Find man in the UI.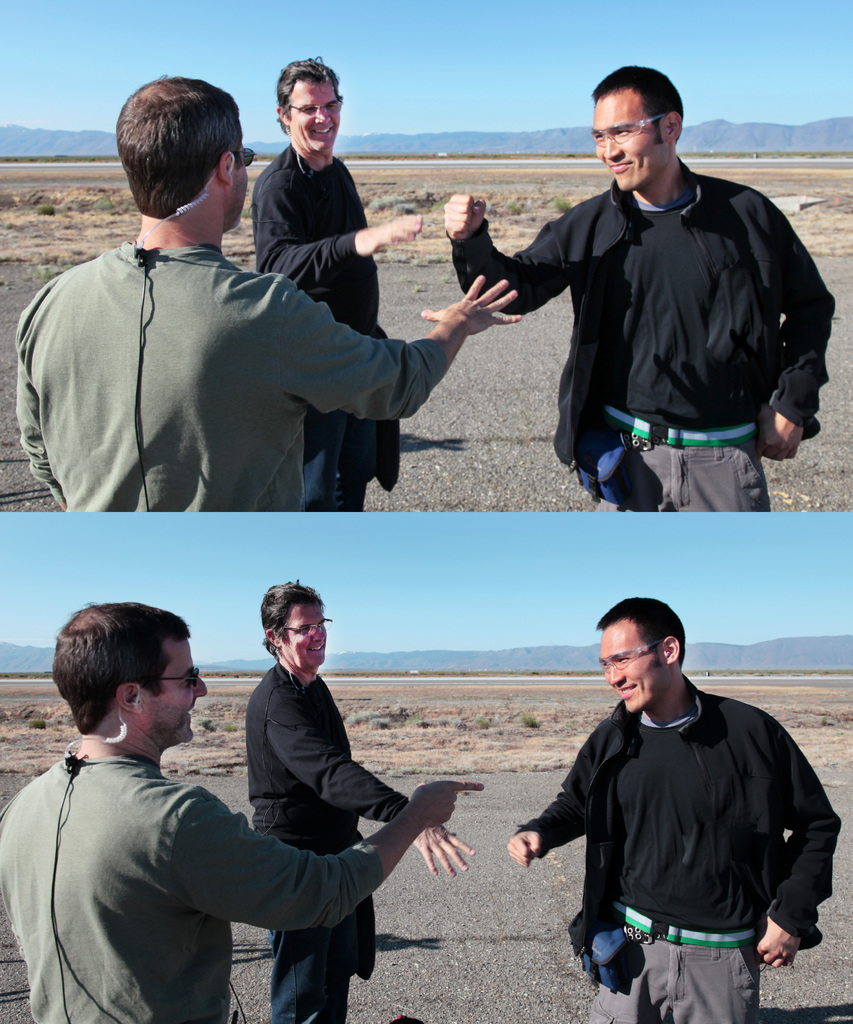
UI element at x1=0, y1=603, x2=490, y2=1023.
